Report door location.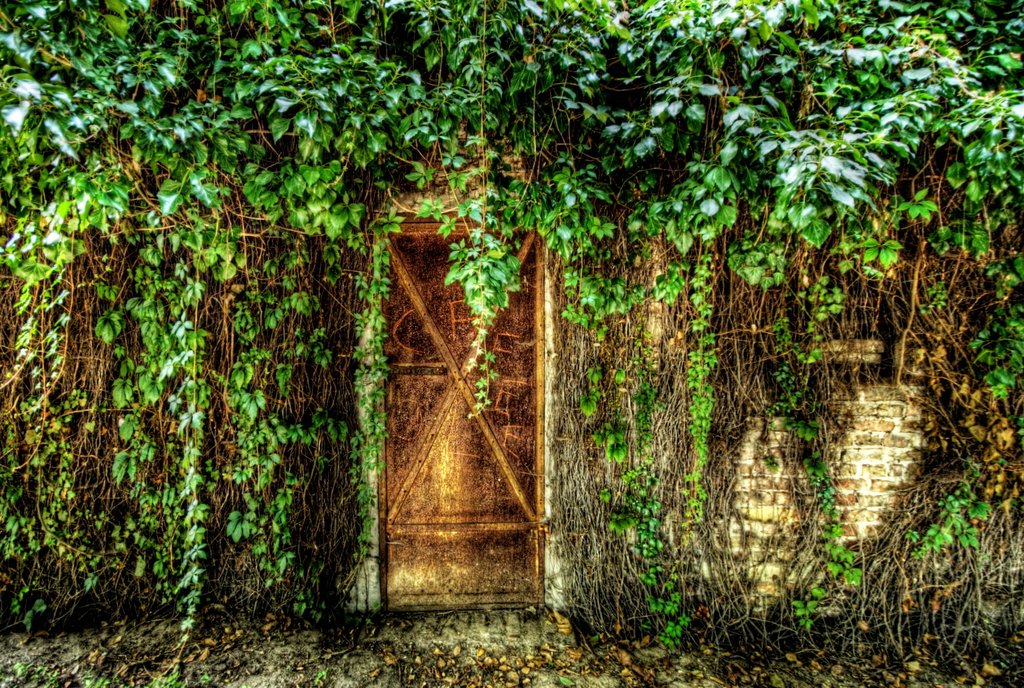
Report: (left=374, top=223, right=539, bottom=616).
